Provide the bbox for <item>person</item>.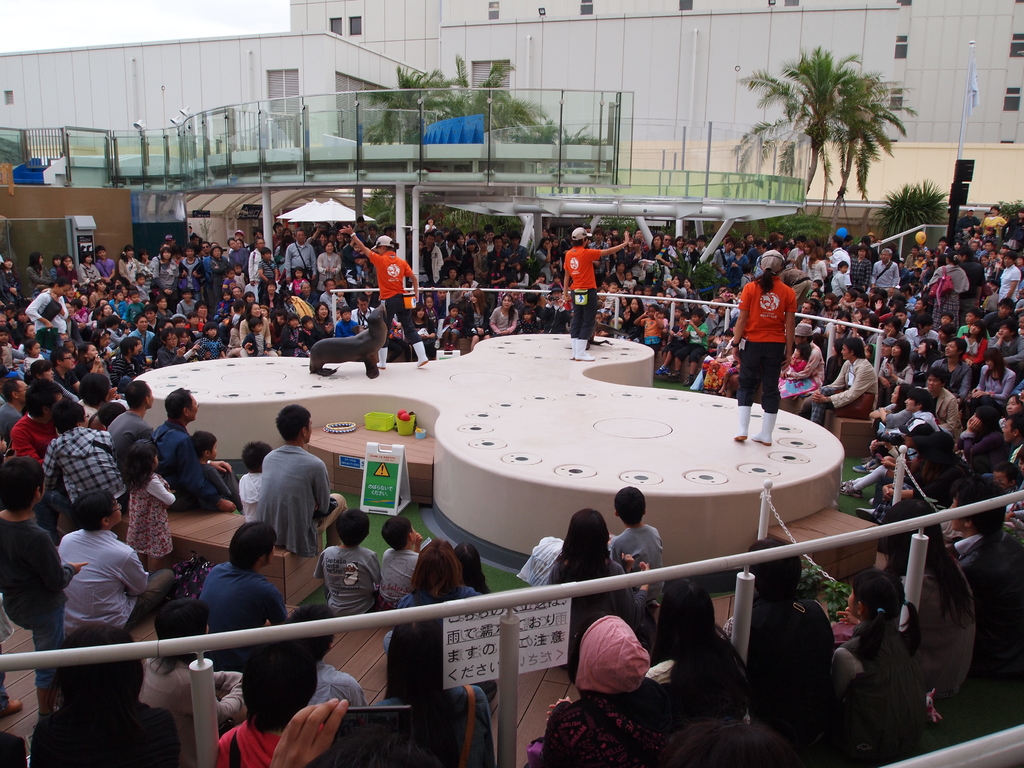
<bbox>856, 295, 869, 304</bbox>.
